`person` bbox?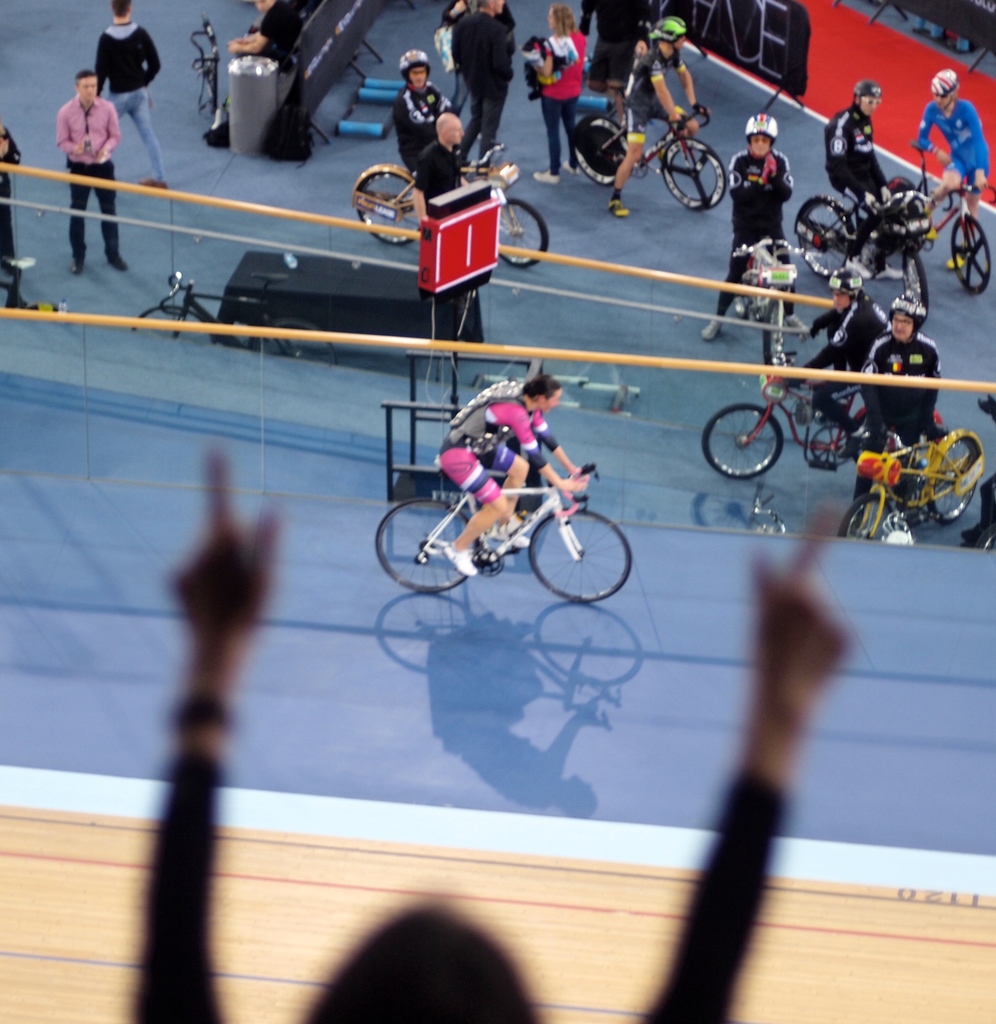
[left=229, top=0, right=313, bottom=145]
